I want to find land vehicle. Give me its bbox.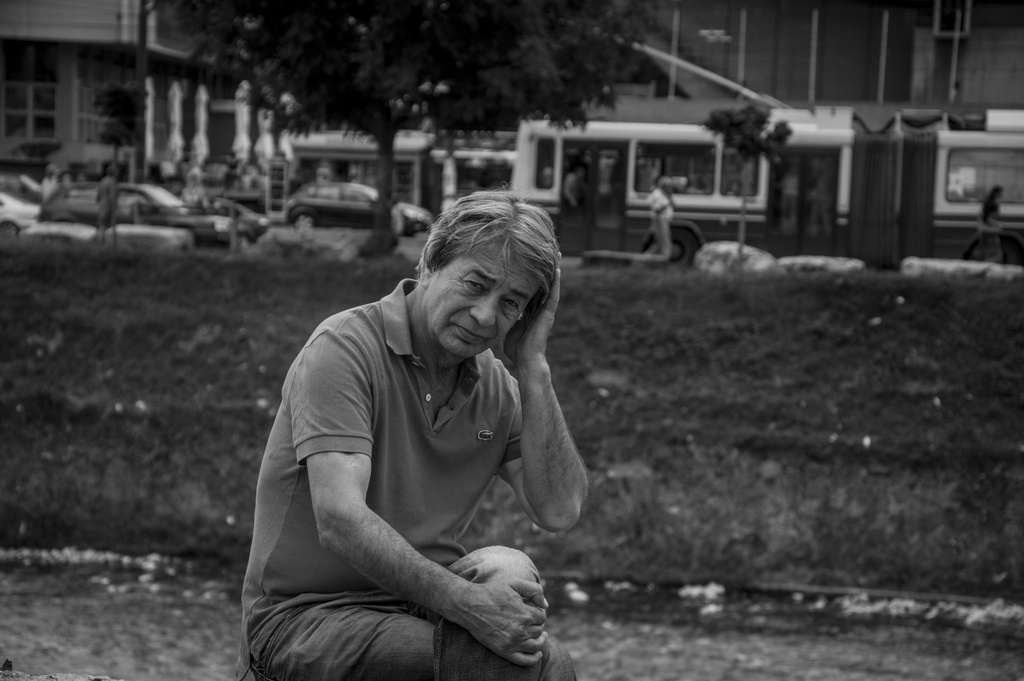
box(287, 183, 433, 236).
